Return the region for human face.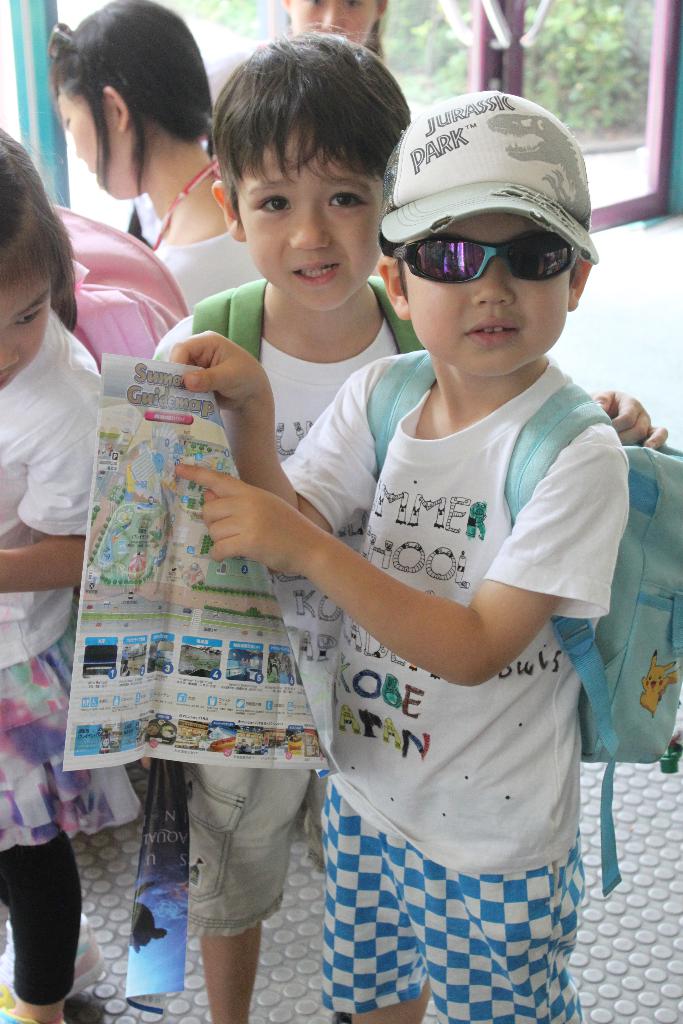
BBox(0, 273, 57, 390).
